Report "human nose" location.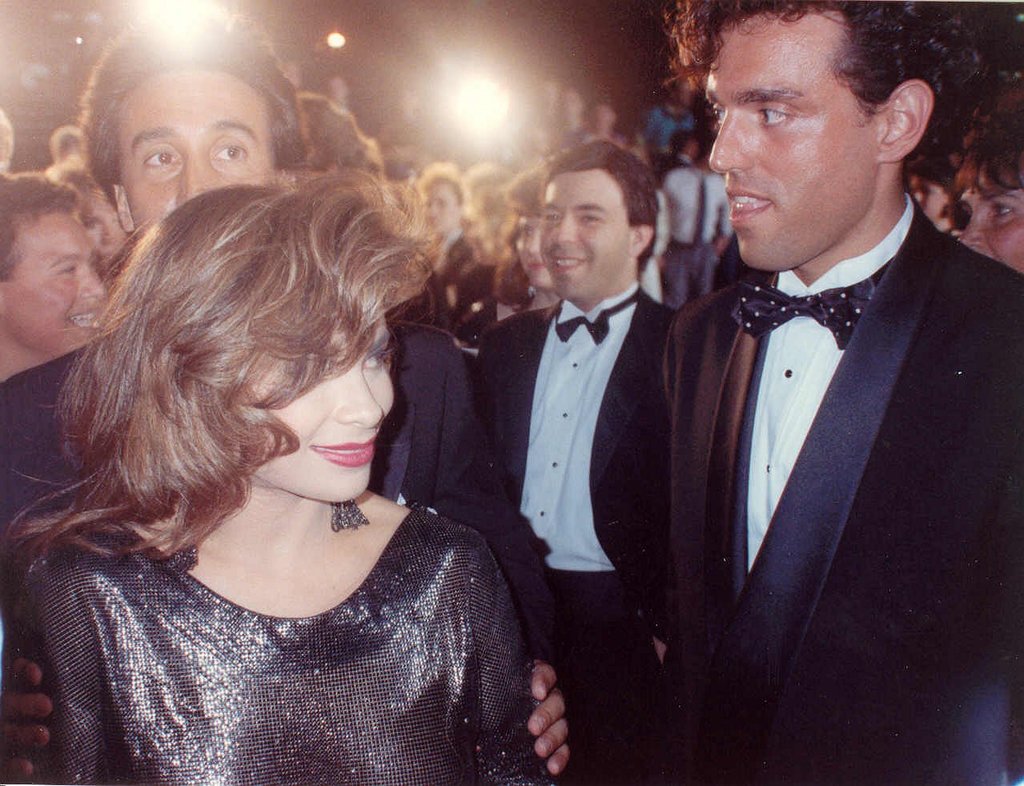
Report: <box>76,262,110,295</box>.
